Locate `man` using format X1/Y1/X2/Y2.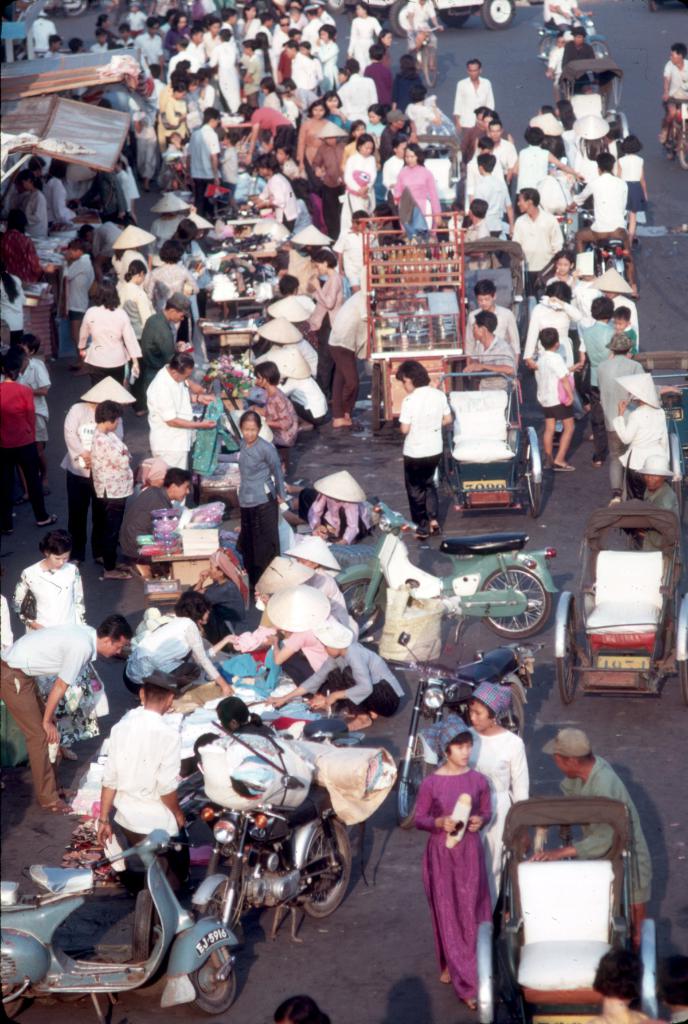
563/147/634/260.
